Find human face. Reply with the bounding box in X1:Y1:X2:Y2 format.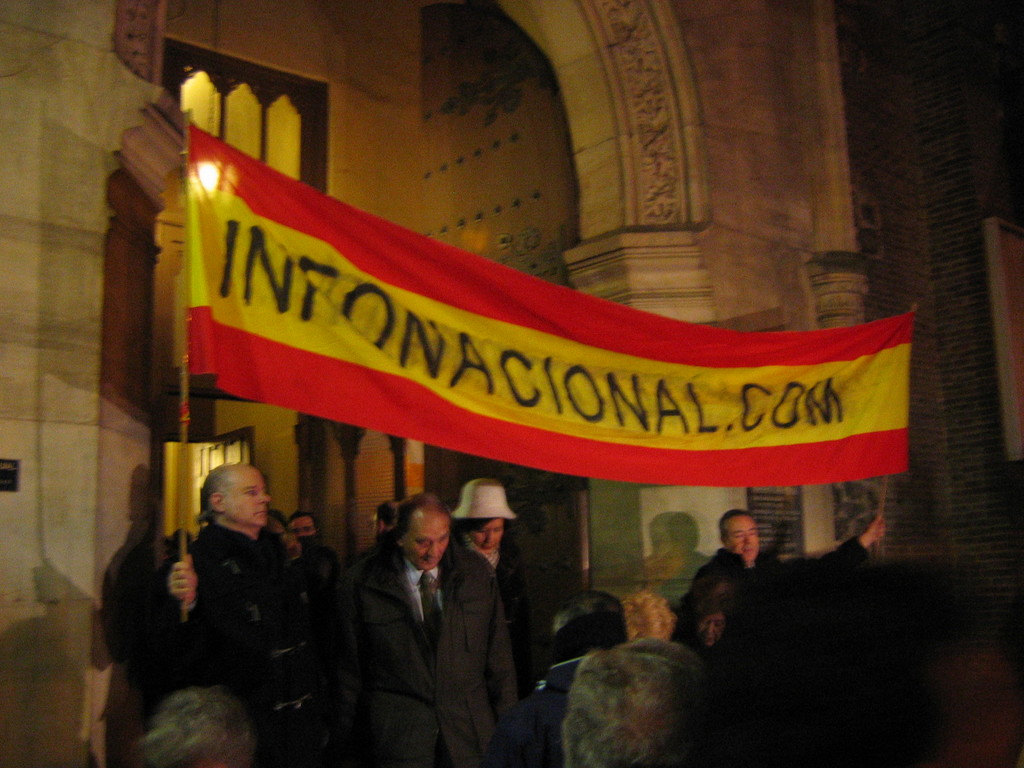
407:520:448:573.
